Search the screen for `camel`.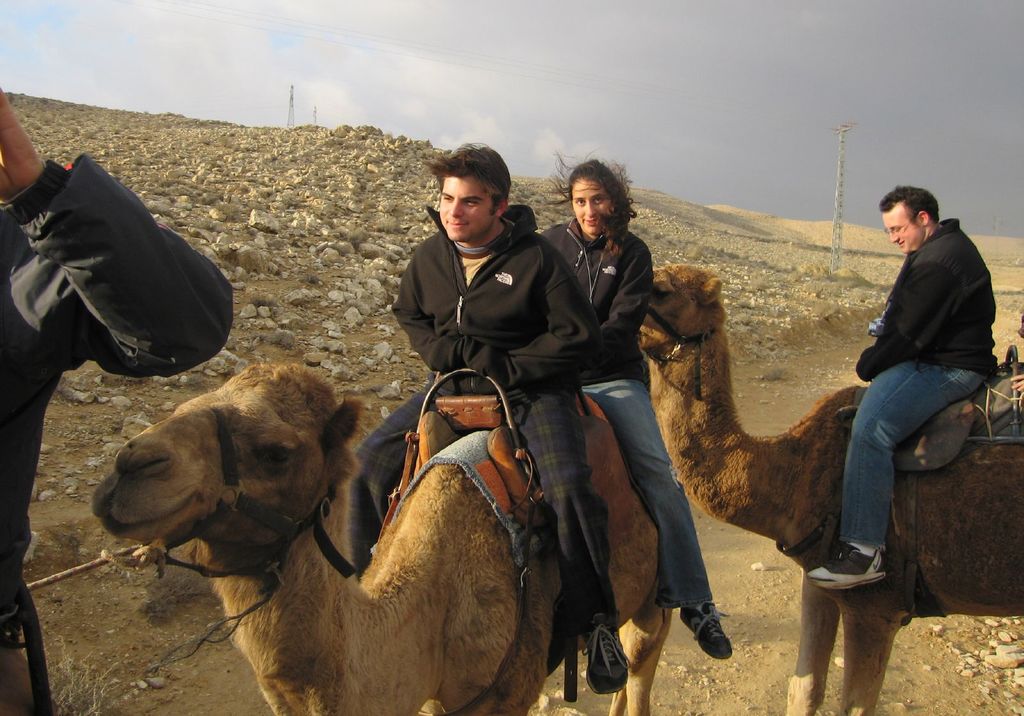
Found at Rect(104, 362, 676, 715).
